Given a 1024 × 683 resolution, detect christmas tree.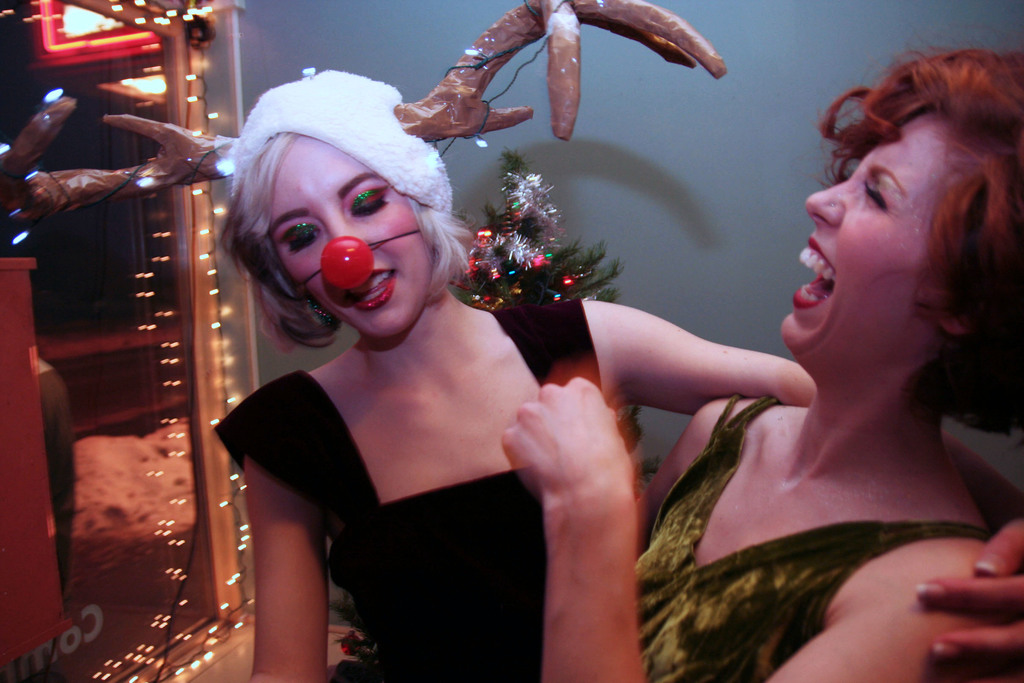
{"x1": 460, "y1": 139, "x2": 667, "y2": 524}.
